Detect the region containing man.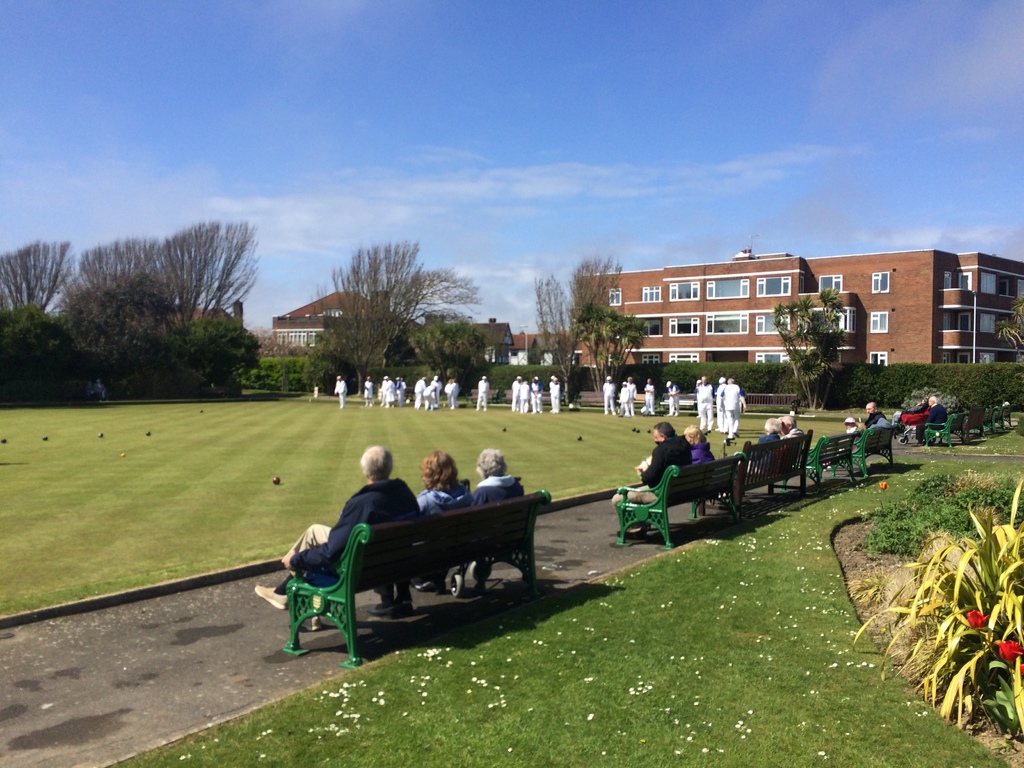
(left=914, top=394, right=947, bottom=446).
